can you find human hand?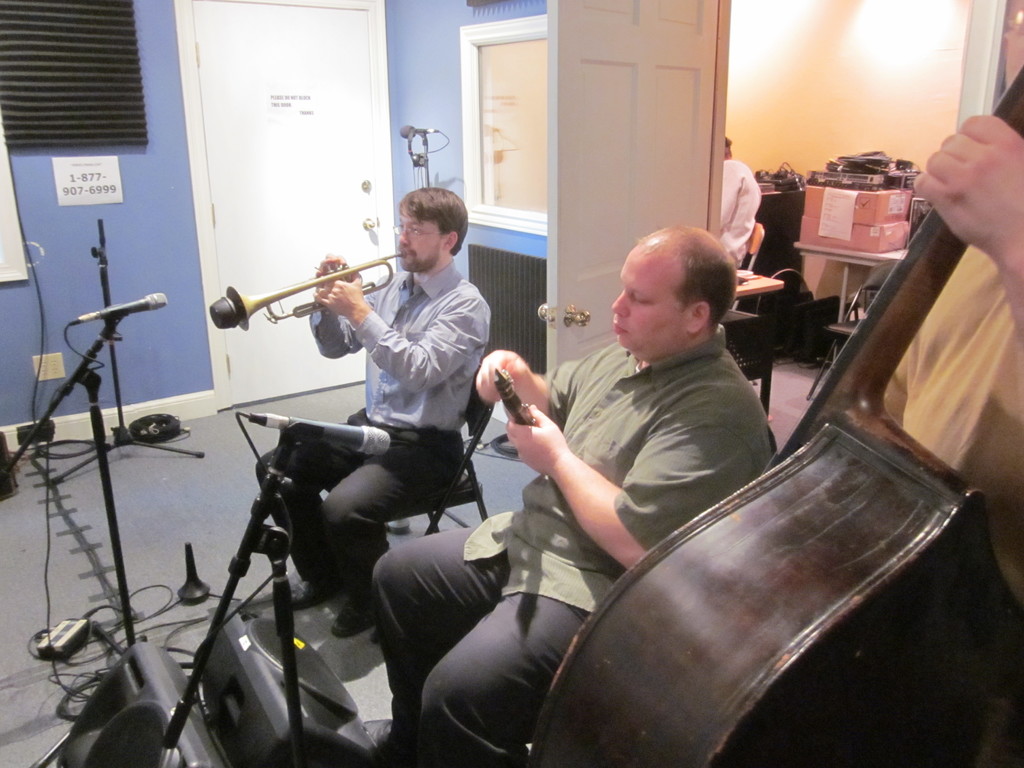
Yes, bounding box: select_region(503, 403, 573, 479).
